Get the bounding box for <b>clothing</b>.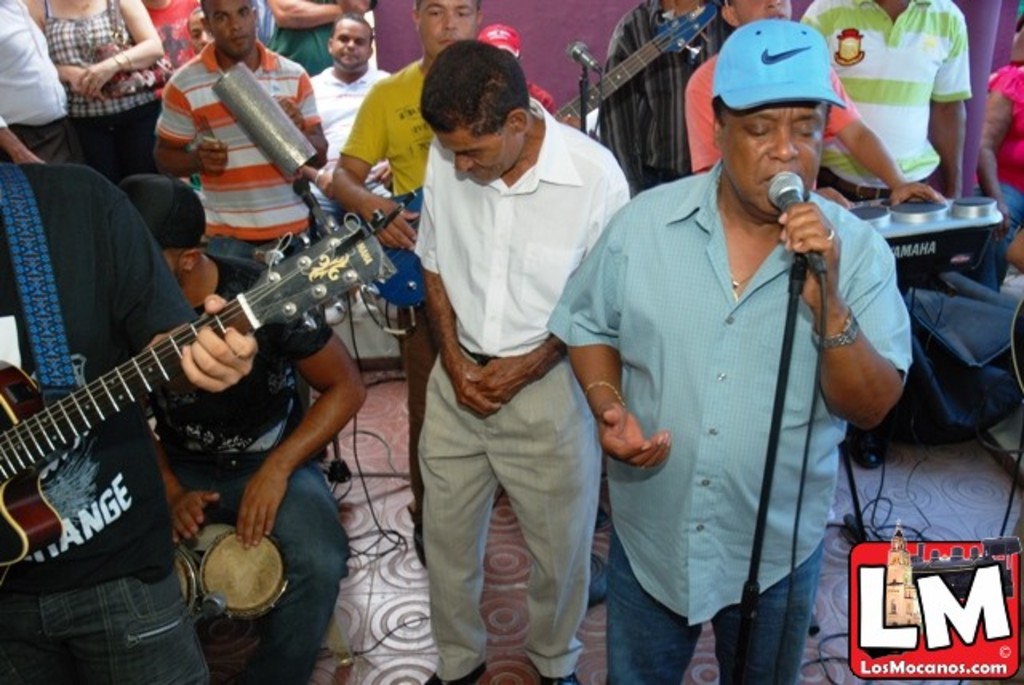
crop(411, 94, 632, 351).
